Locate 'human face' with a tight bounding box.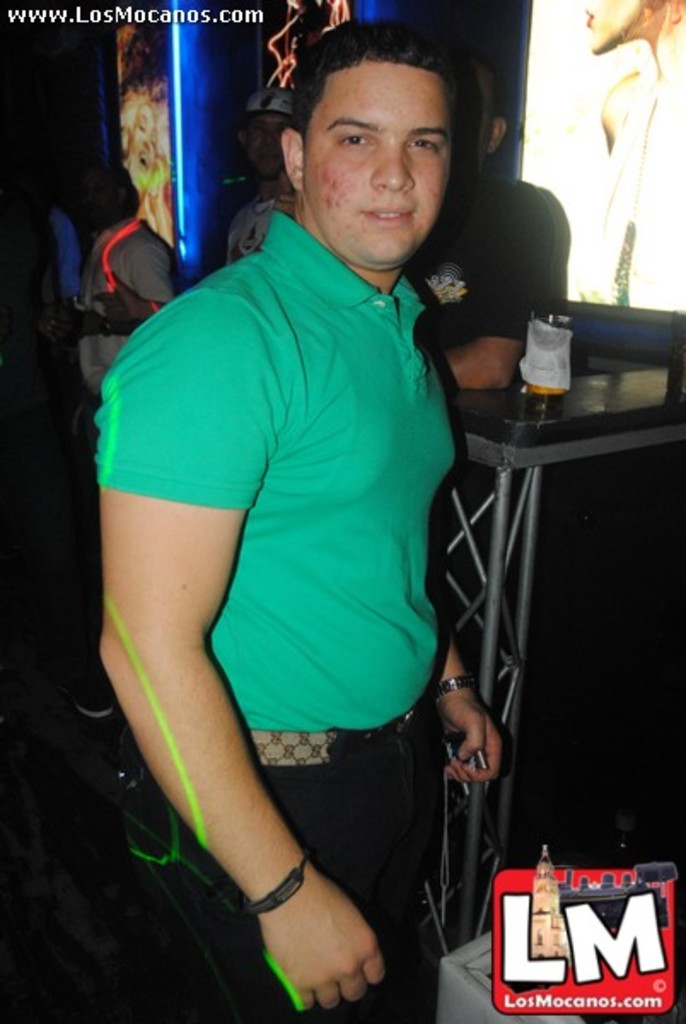
pyautogui.locateOnScreen(292, 36, 469, 258).
